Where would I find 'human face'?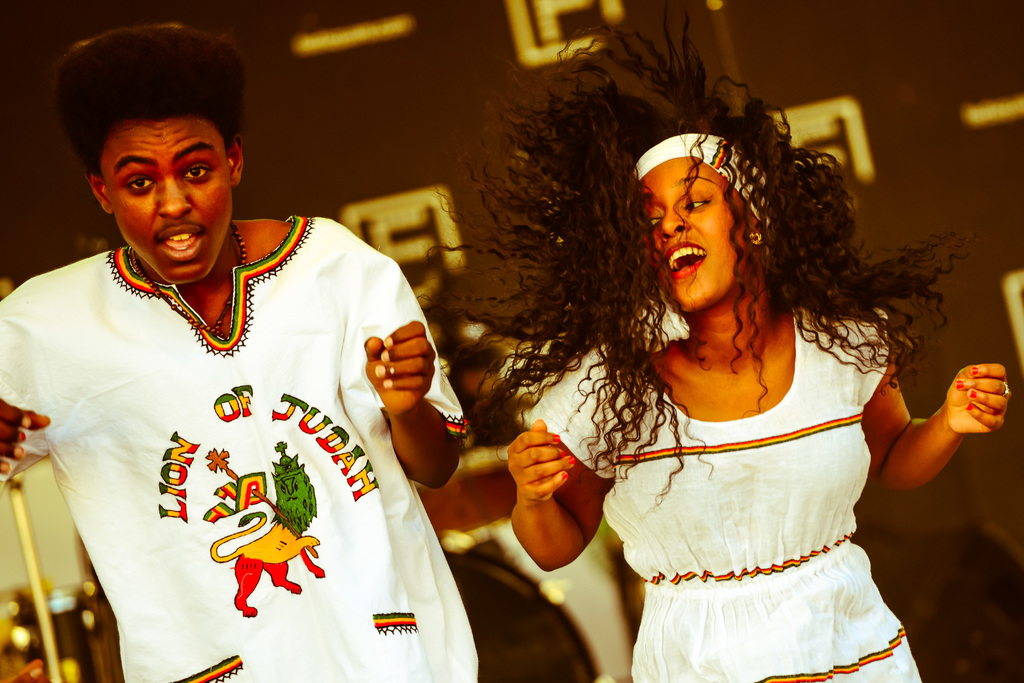
At {"x1": 637, "y1": 157, "x2": 749, "y2": 314}.
